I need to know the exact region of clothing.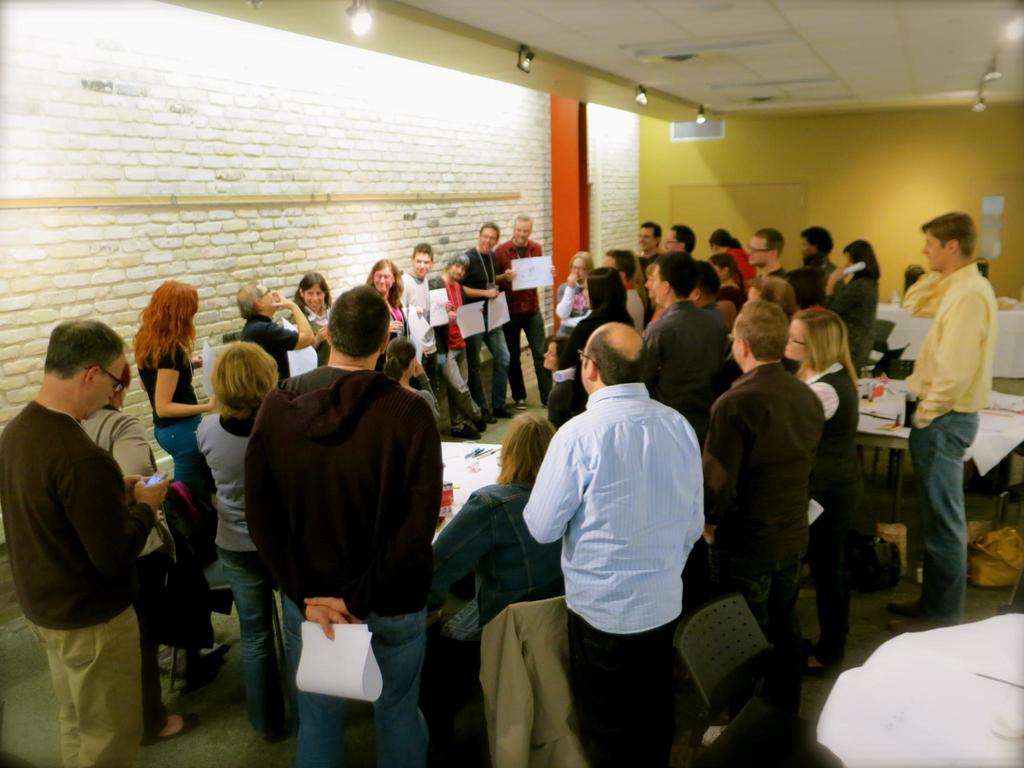
Region: <region>489, 233, 560, 401</region>.
